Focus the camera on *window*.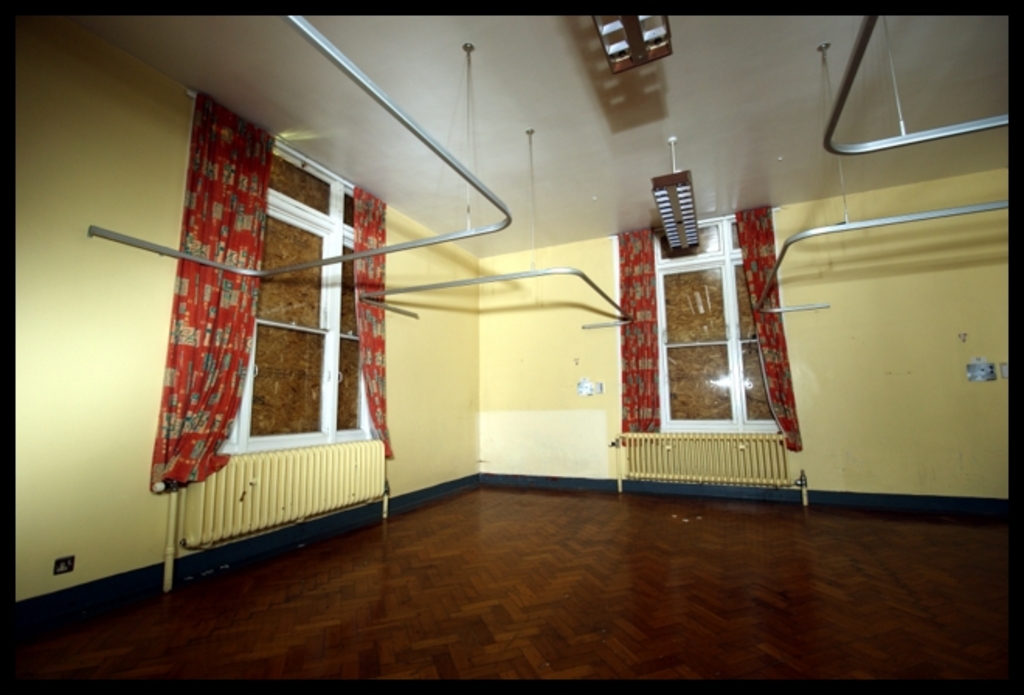
Focus region: box=[647, 211, 774, 442].
